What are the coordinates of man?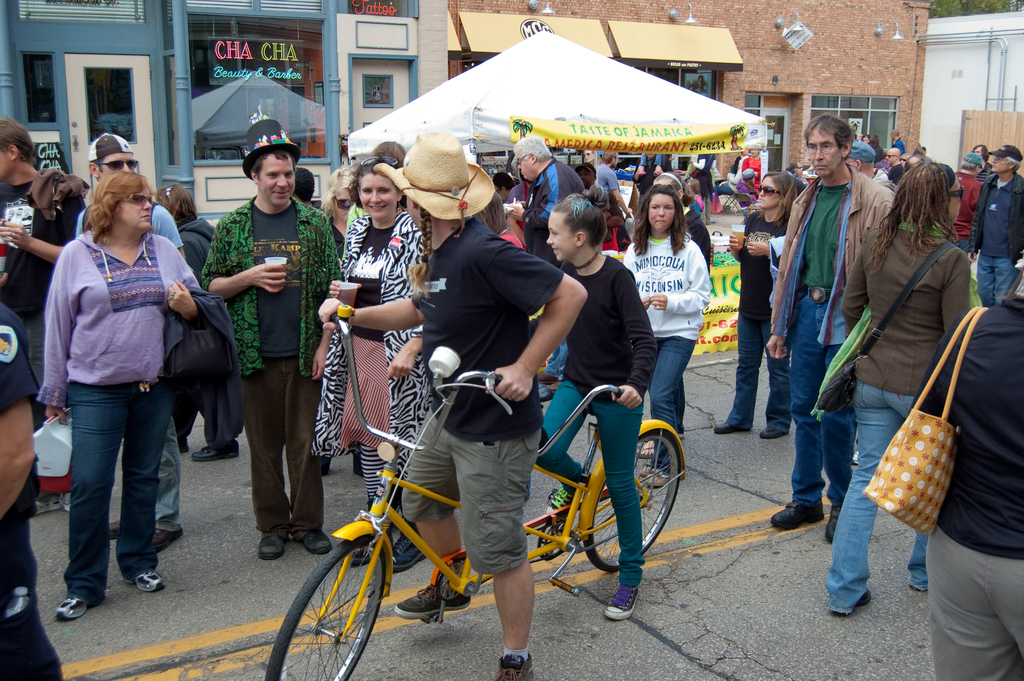
{"left": 531, "top": 135, "right": 577, "bottom": 390}.
